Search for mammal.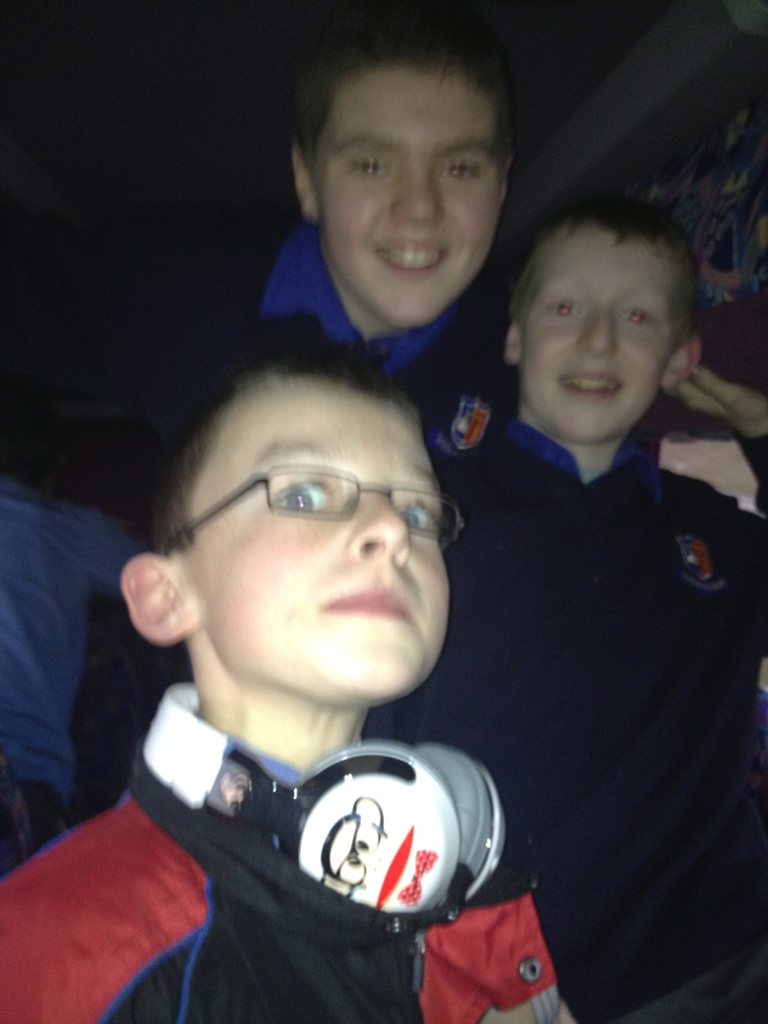
Found at 0/20/527/856.
